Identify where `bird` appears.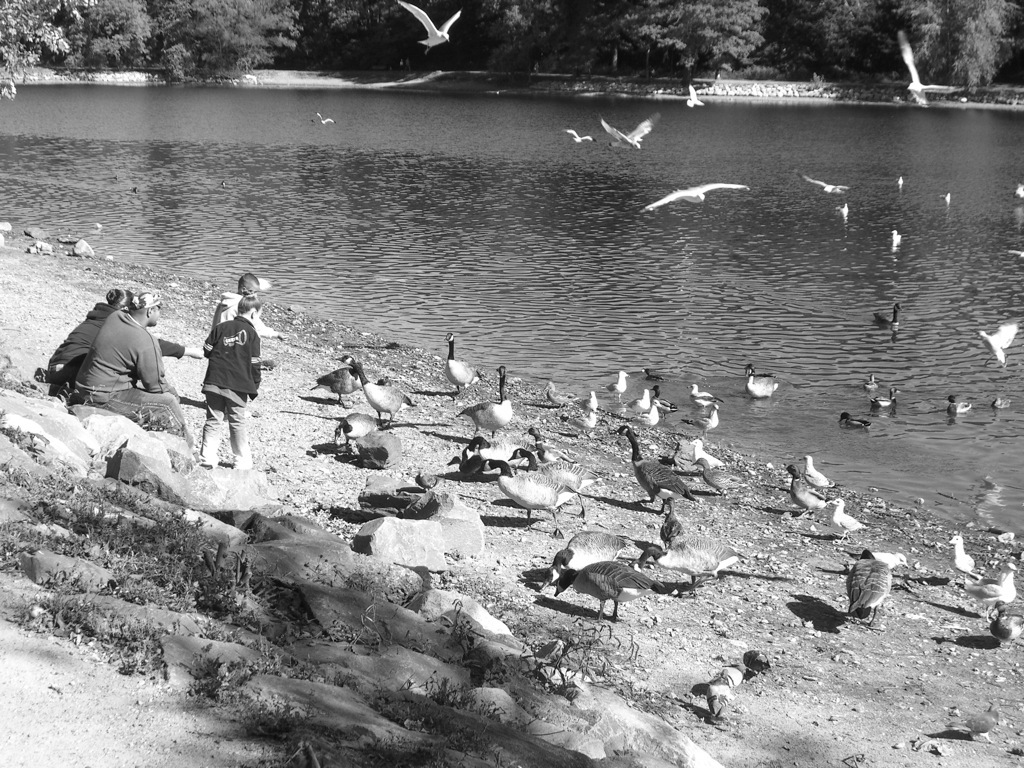
Appears at 392/0/462/54.
